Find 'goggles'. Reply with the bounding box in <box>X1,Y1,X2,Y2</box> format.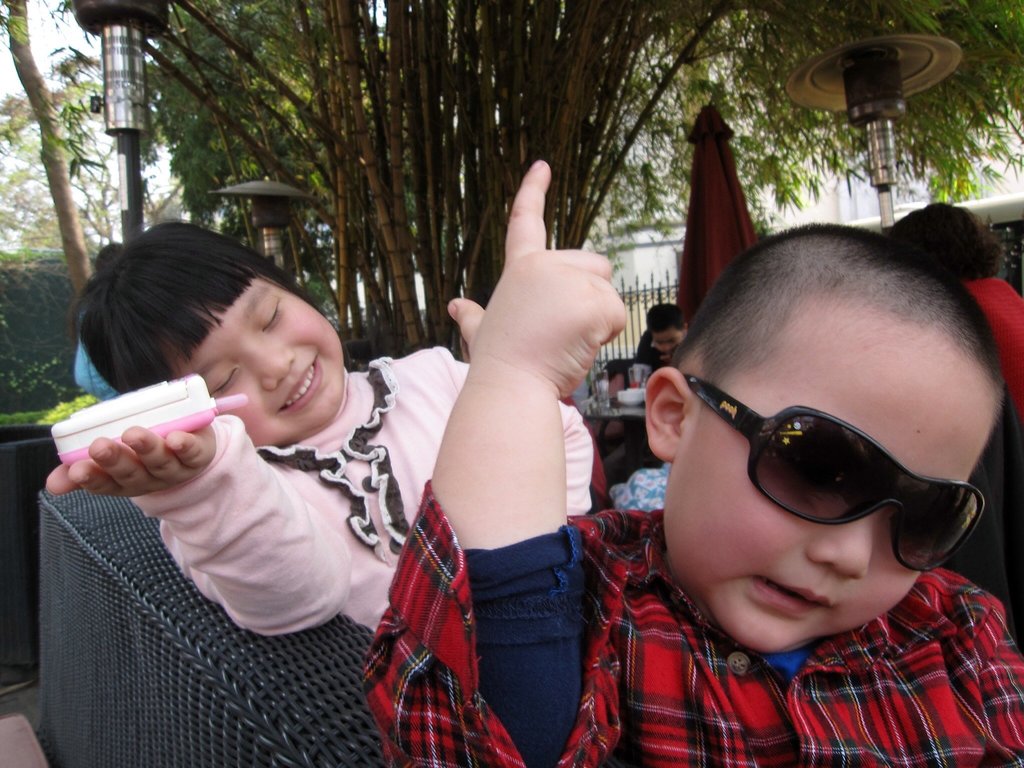
<box>657,371,983,552</box>.
